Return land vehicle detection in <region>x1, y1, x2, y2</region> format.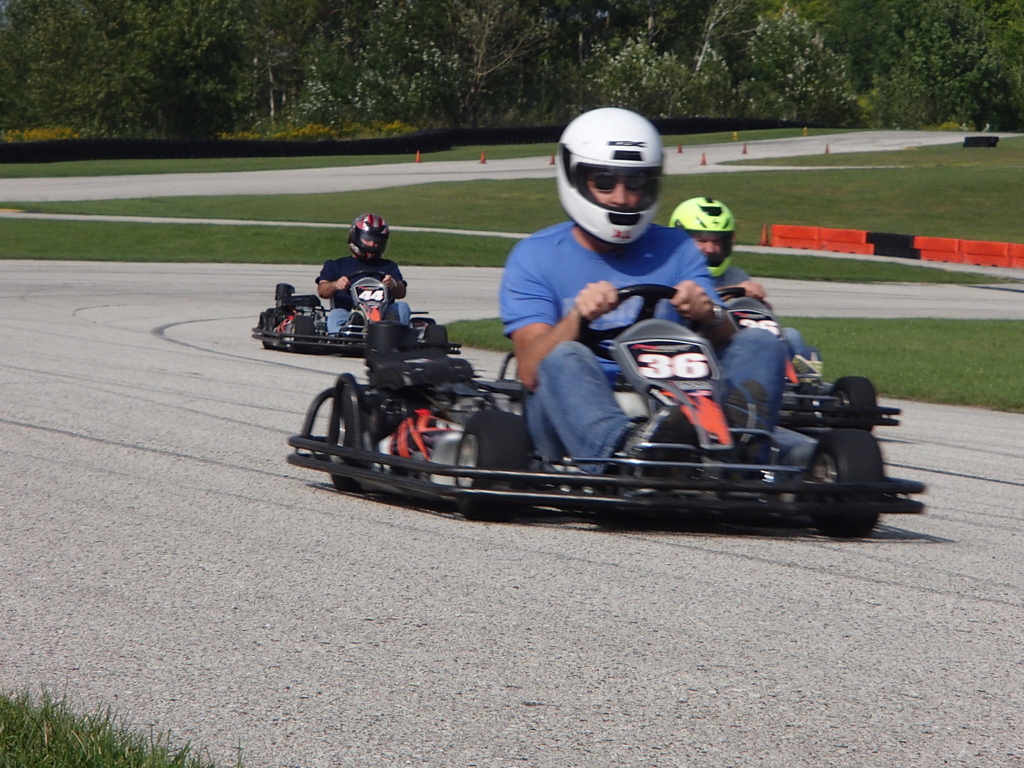
<region>247, 278, 464, 357</region>.
